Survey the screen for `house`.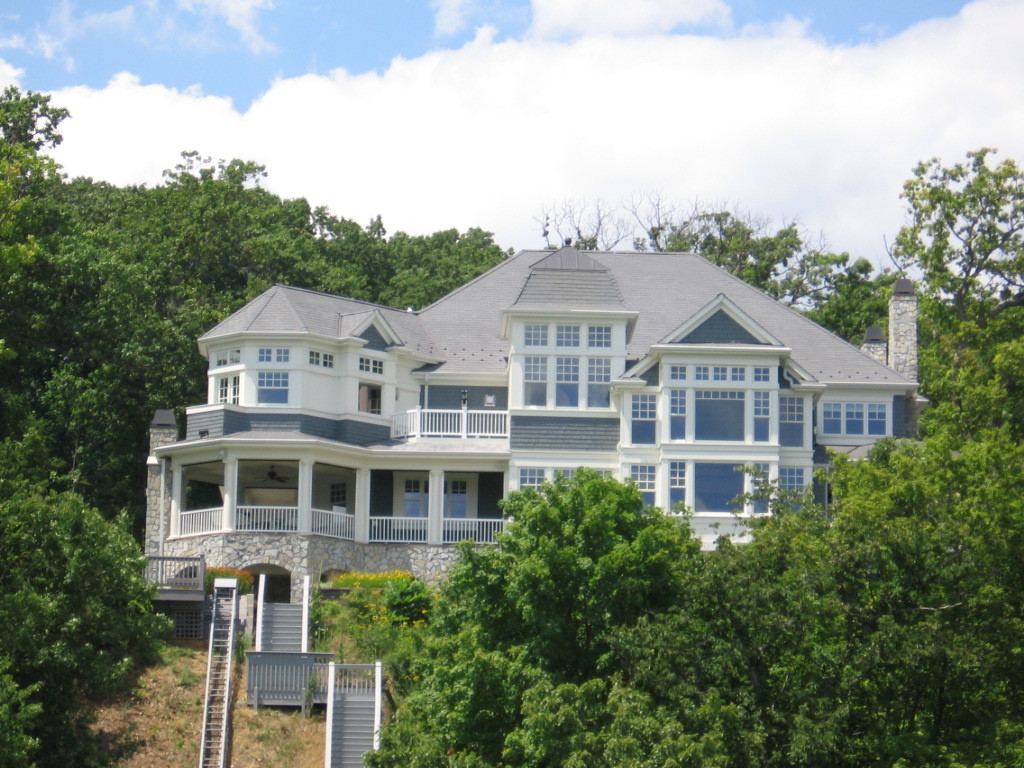
Survey found: region(135, 245, 918, 653).
